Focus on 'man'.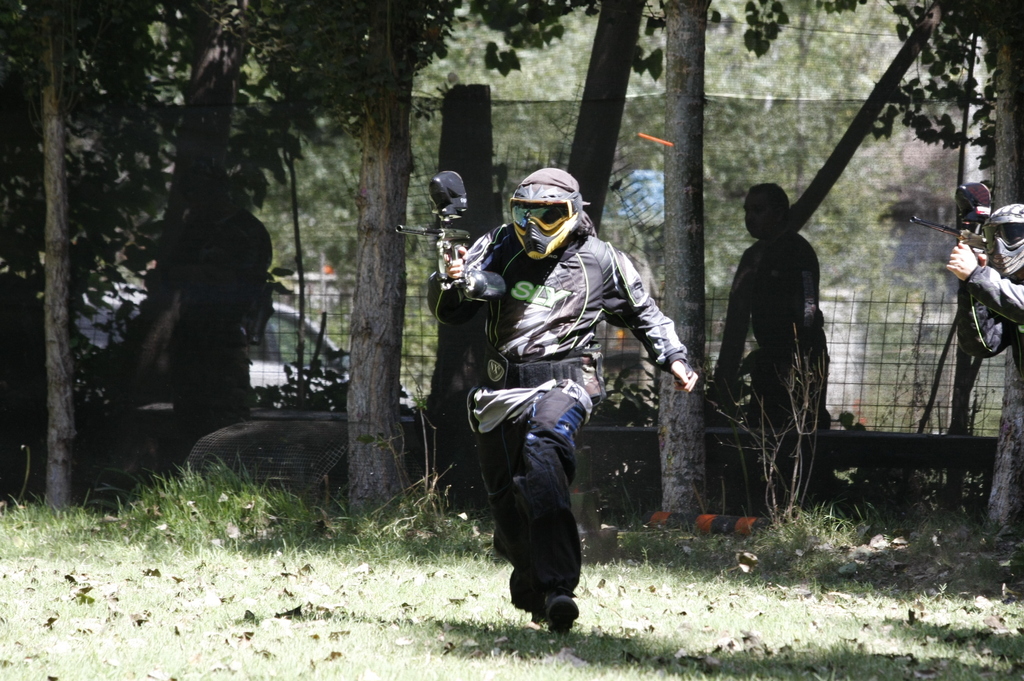
Focused at 696,184,831,432.
